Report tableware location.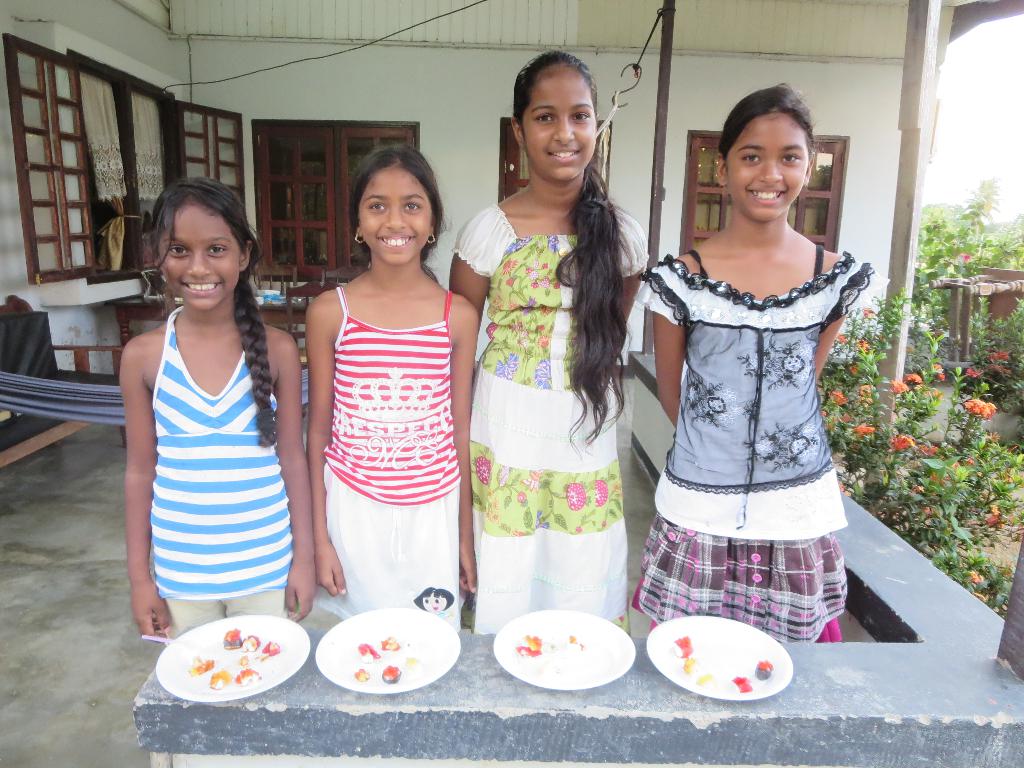
Report: 491, 613, 632, 691.
